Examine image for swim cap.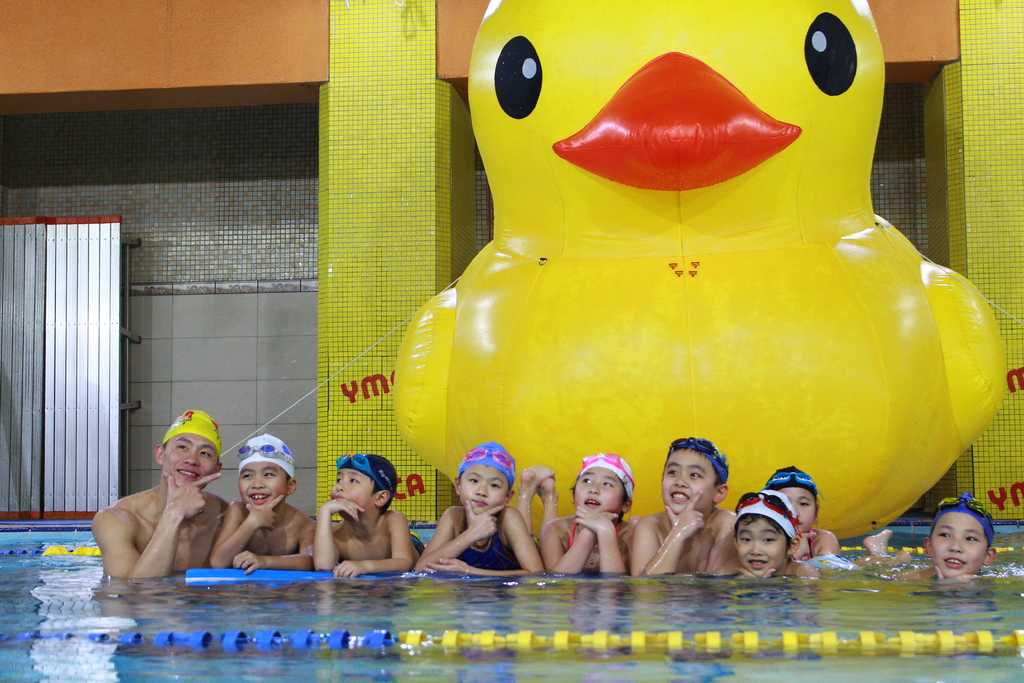
Examination result: region(731, 488, 803, 542).
